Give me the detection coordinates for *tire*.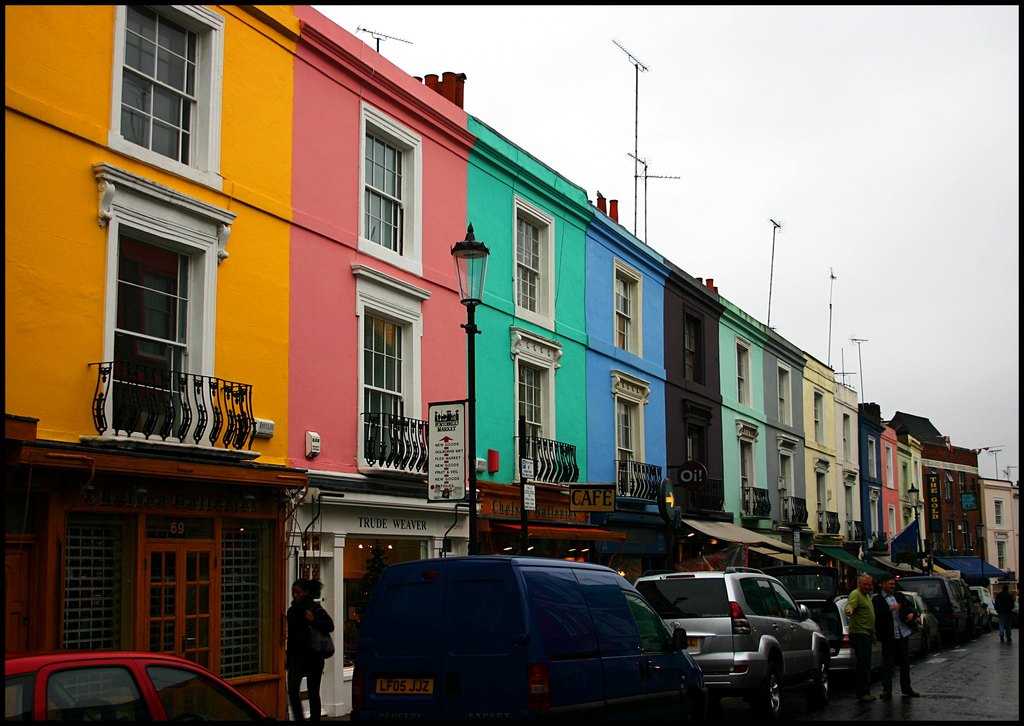
[x1=811, y1=650, x2=828, y2=704].
